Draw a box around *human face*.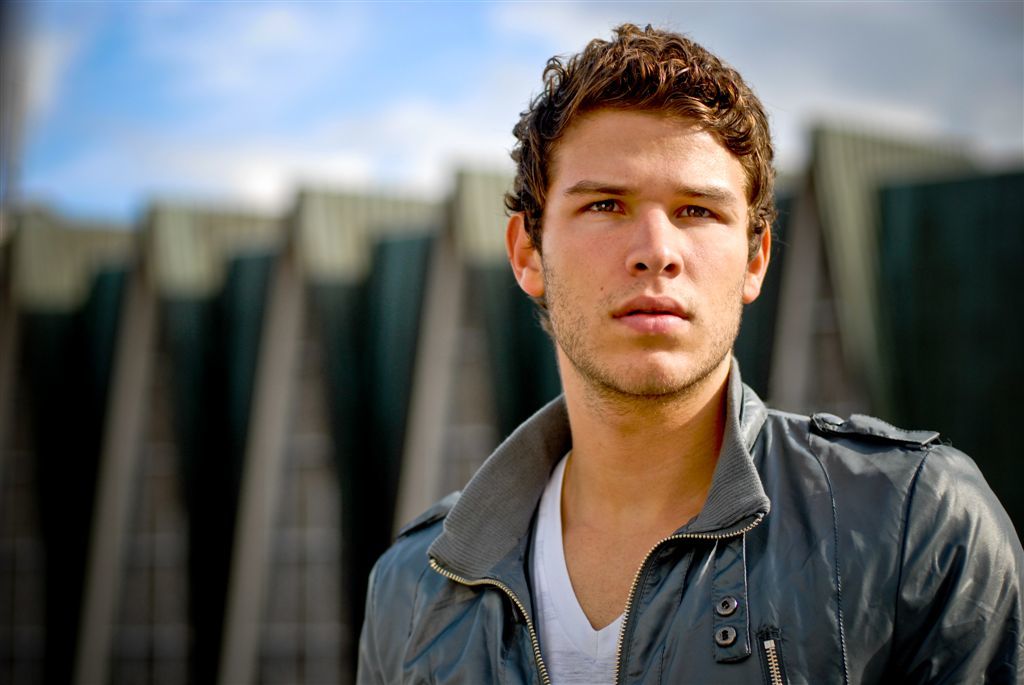
detection(537, 111, 759, 391).
